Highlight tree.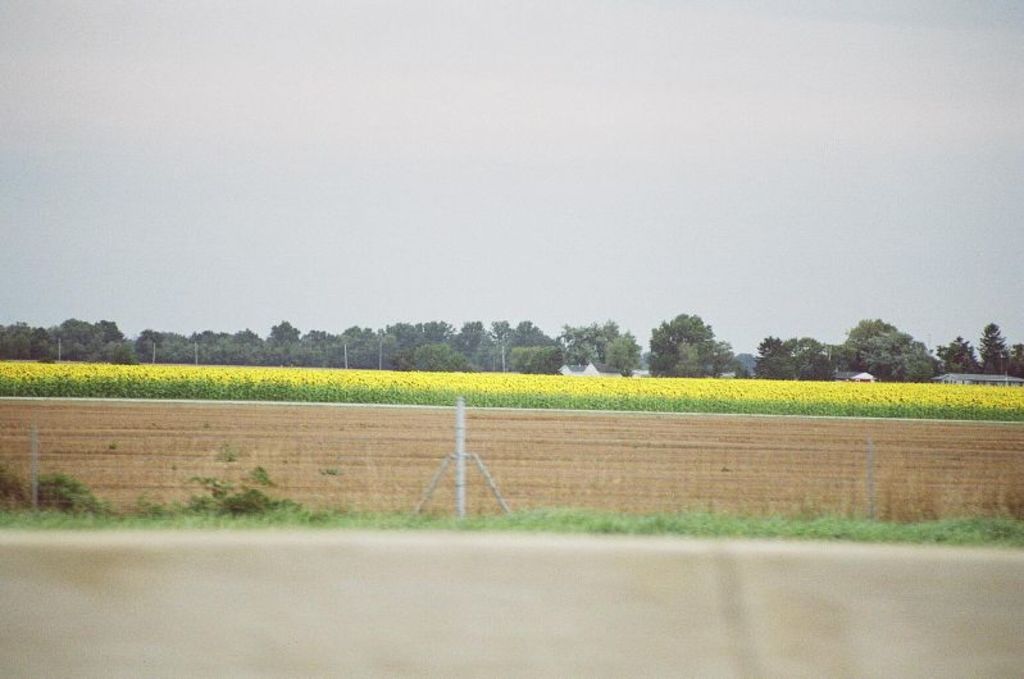
Highlighted region: bbox=[656, 305, 739, 378].
